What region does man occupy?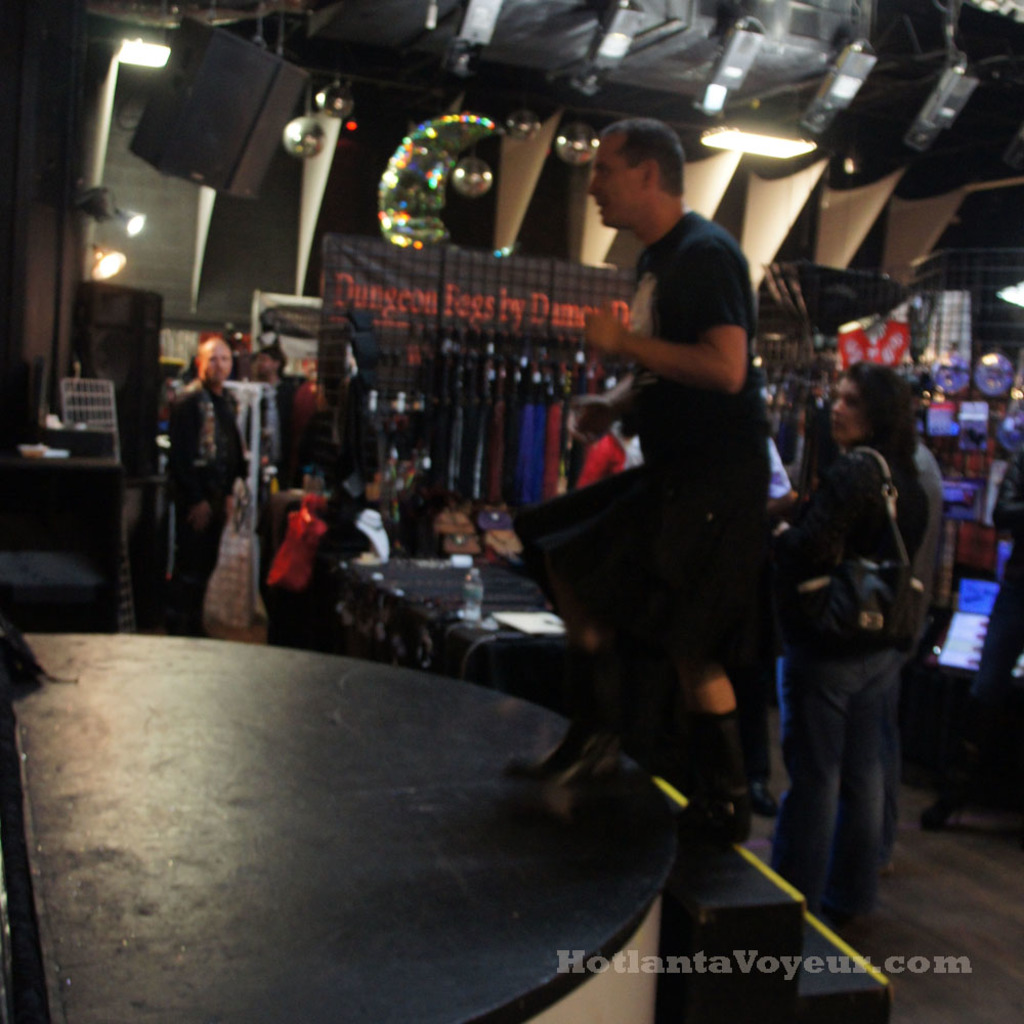
crop(549, 141, 829, 905).
